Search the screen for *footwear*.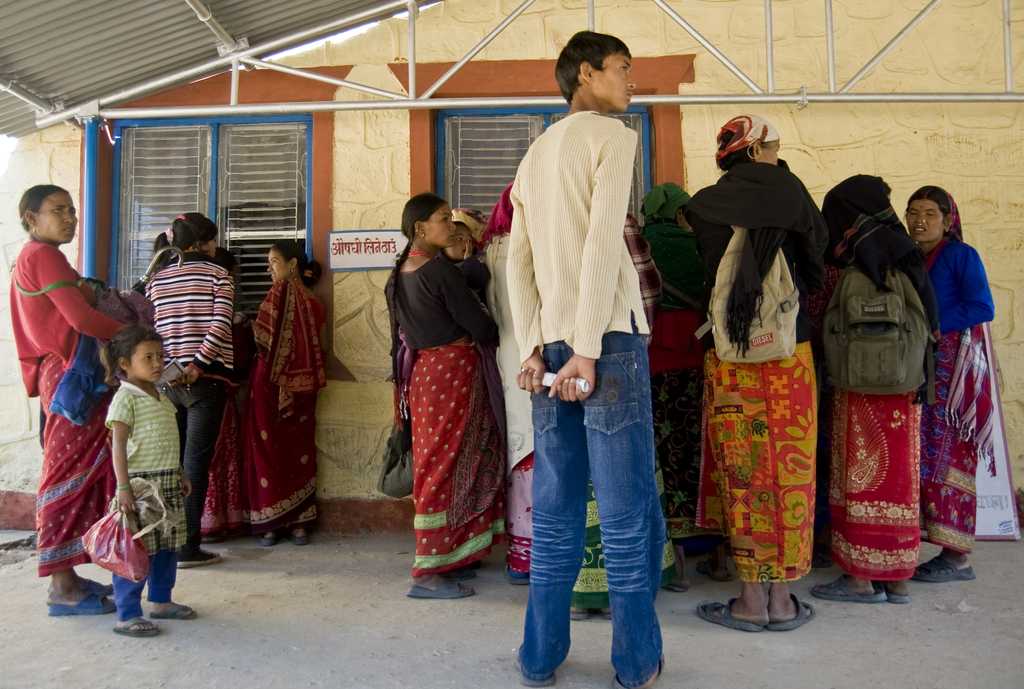
Found at bbox(652, 580, 694, 592).
